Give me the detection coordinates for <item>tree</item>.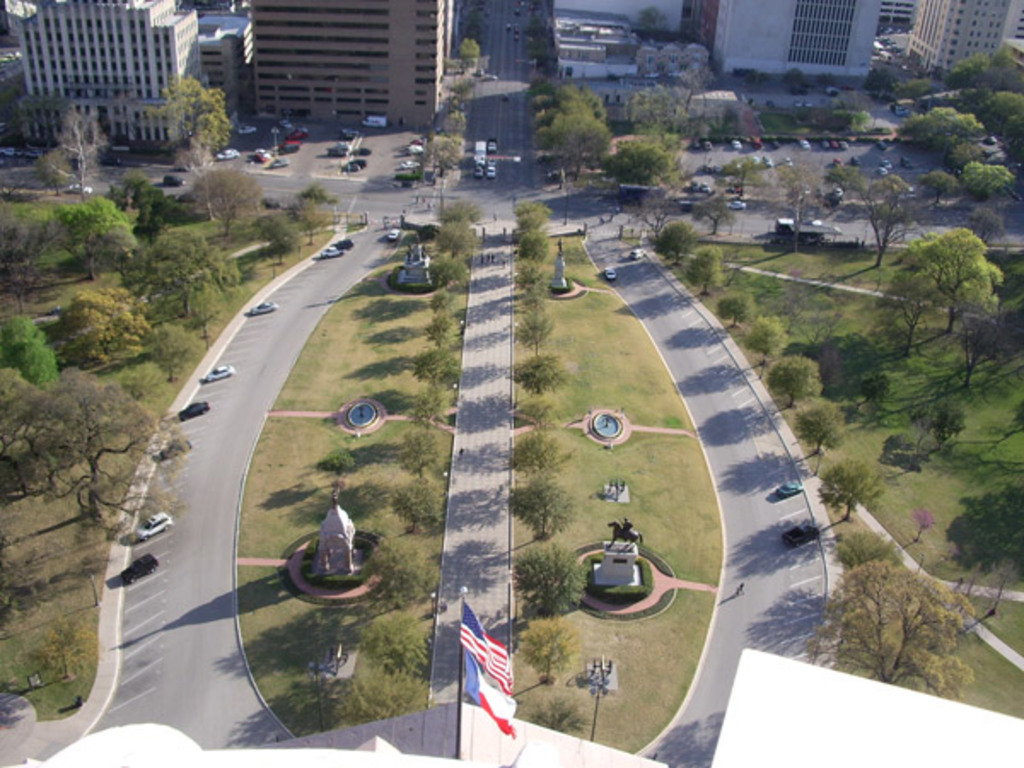
{"left": 0, "top": 196, "right": 27, "bottom": 282}.
